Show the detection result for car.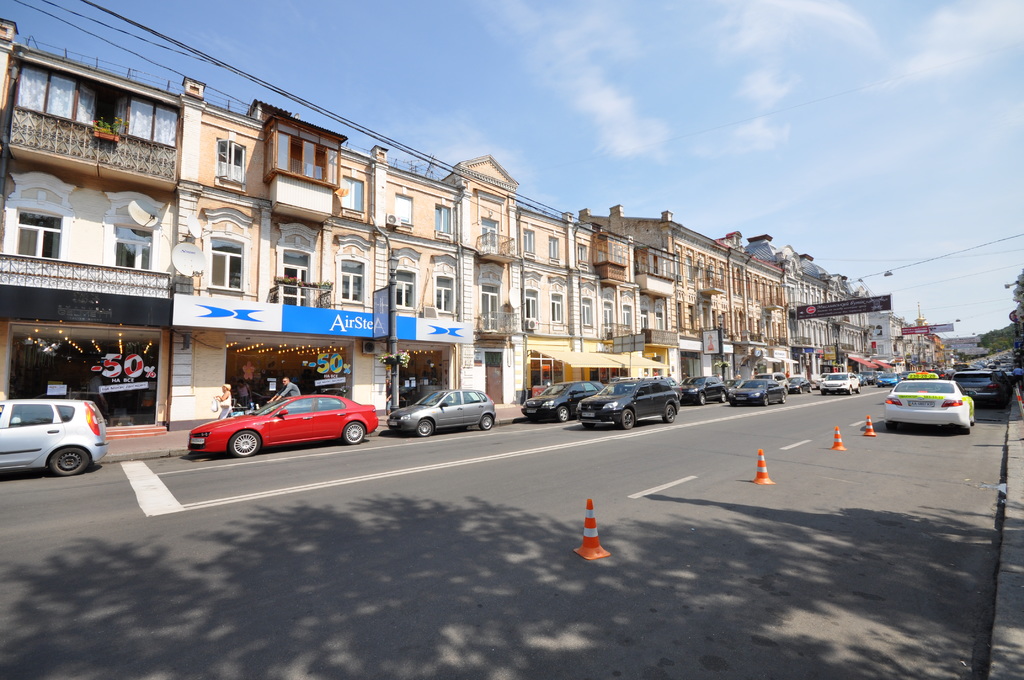
(x1=674, y1=370, x2=726, y2=403).
